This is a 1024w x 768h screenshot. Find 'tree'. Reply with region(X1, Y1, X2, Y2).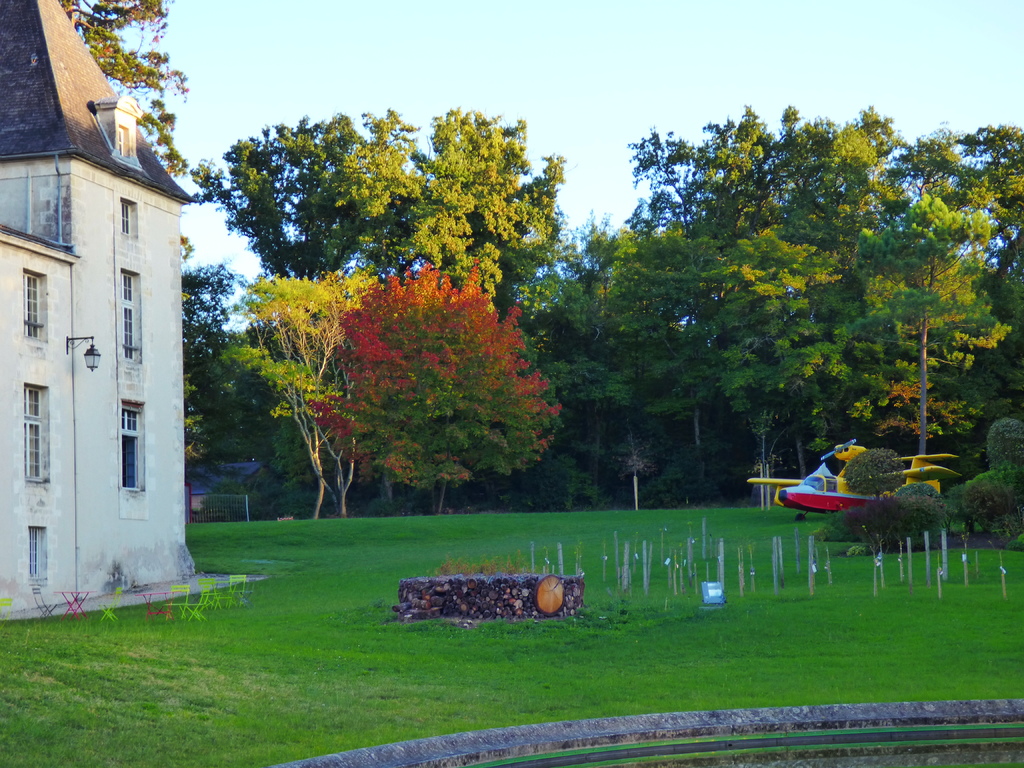
region(36, 0, 212, 196).
